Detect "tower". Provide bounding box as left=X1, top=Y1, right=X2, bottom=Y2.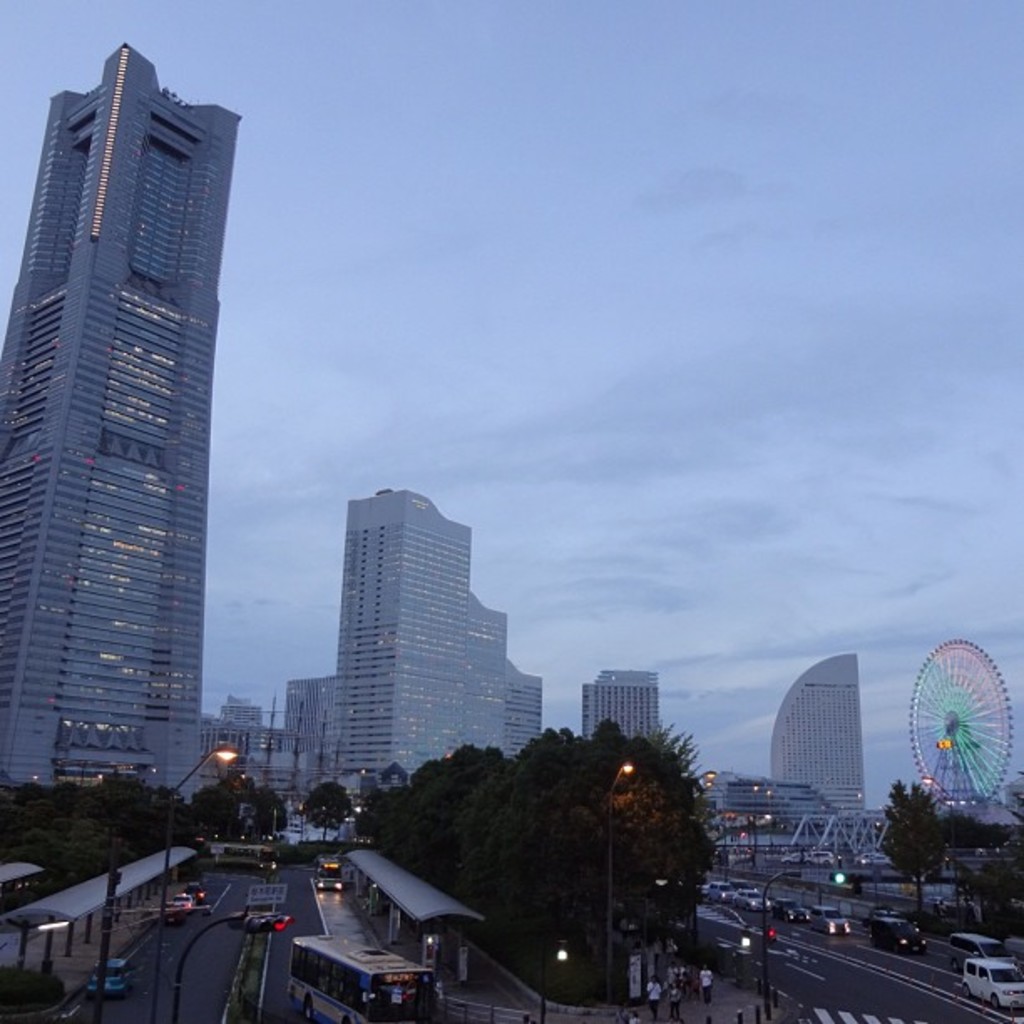
left=10, top=2, right=264, bottom=835.
